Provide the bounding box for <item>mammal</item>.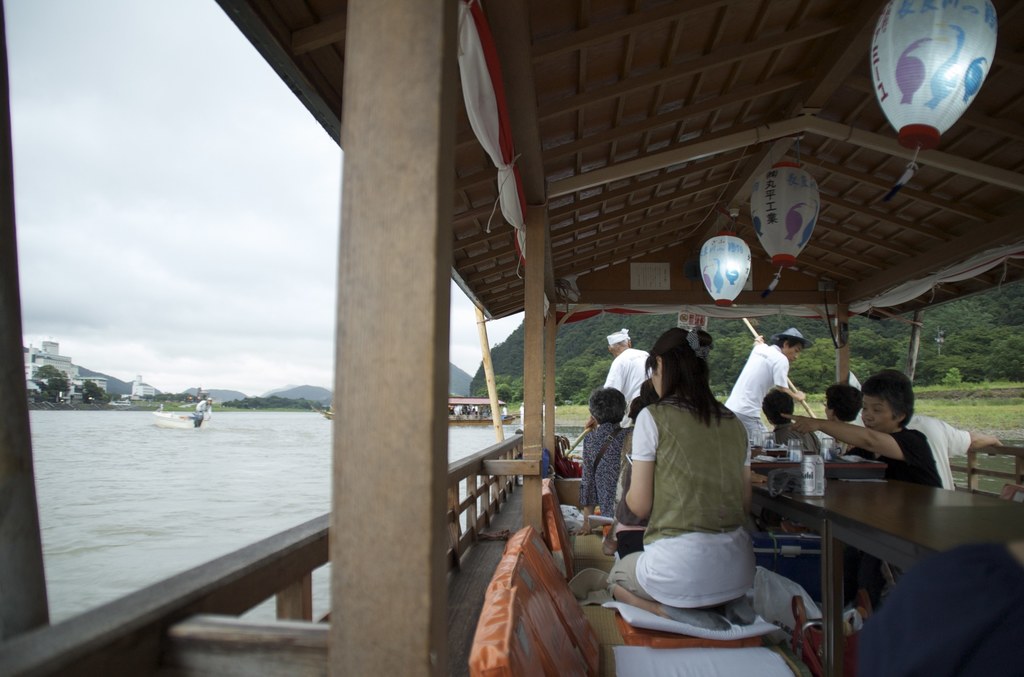
{"left": 197, "top": 395, "right": 213, "bottom": 413}.
